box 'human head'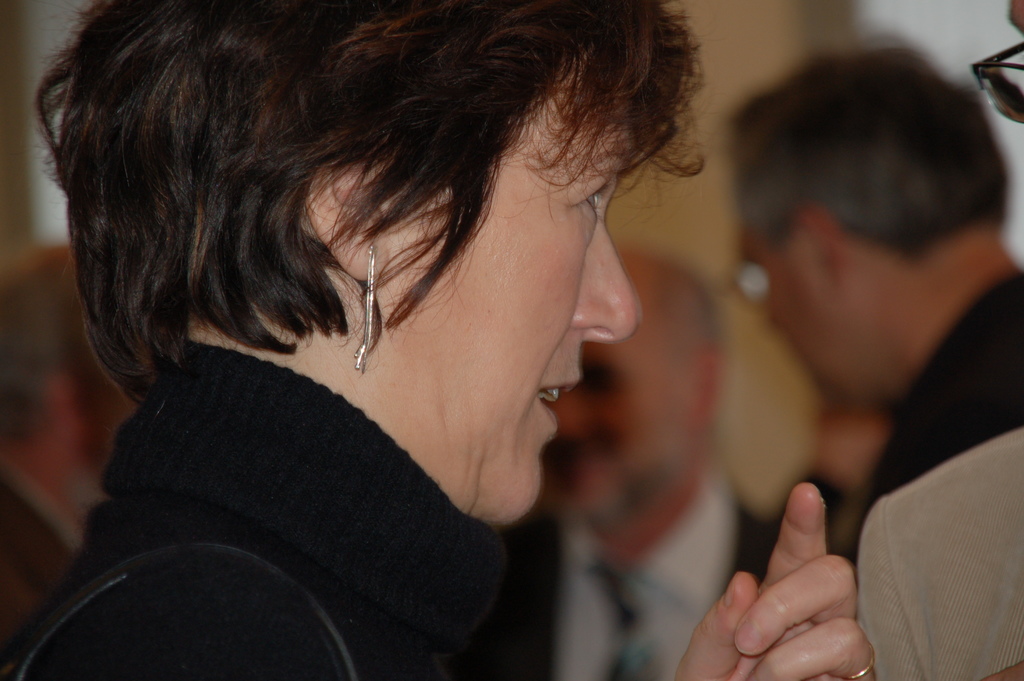
36 0 703 539
